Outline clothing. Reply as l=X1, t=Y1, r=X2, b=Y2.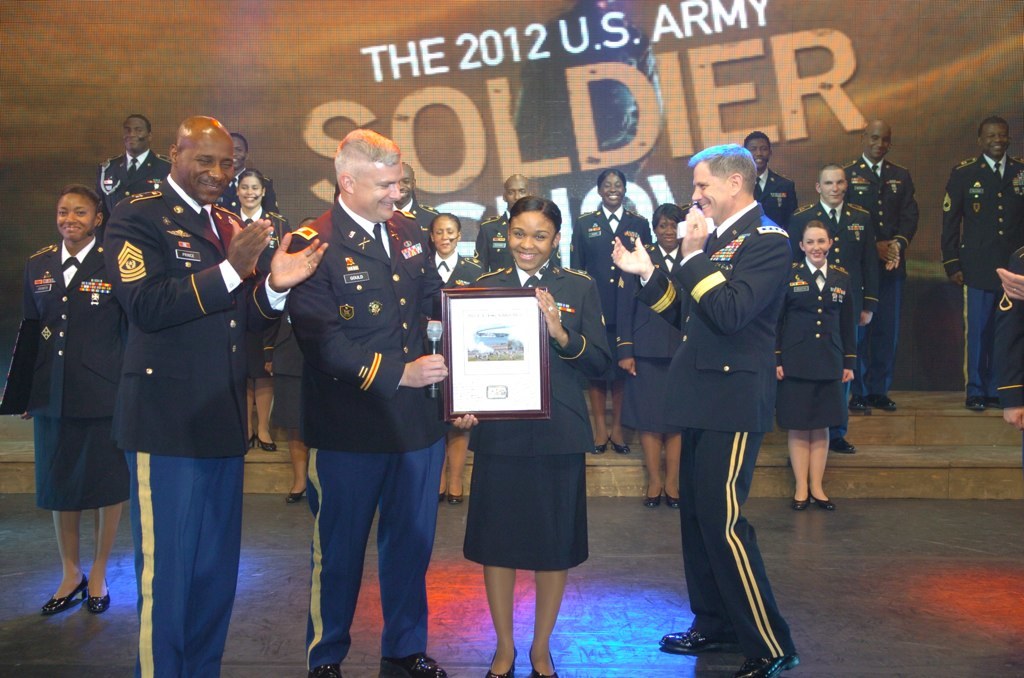
l=103, t=175, r=289, b=677.
